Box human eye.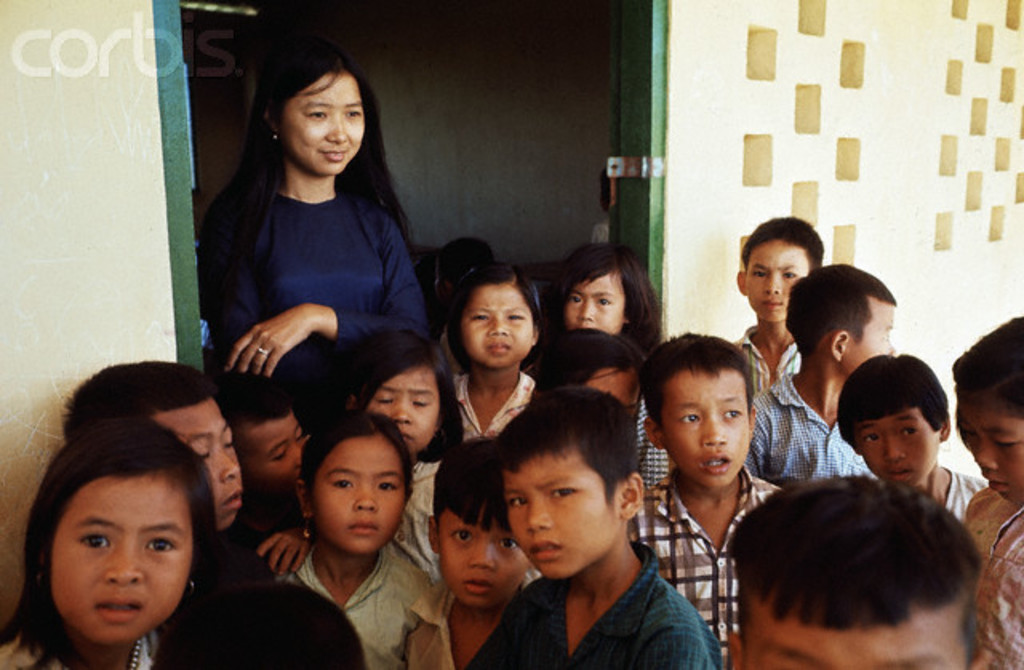
[342, 106, 366, 120].
